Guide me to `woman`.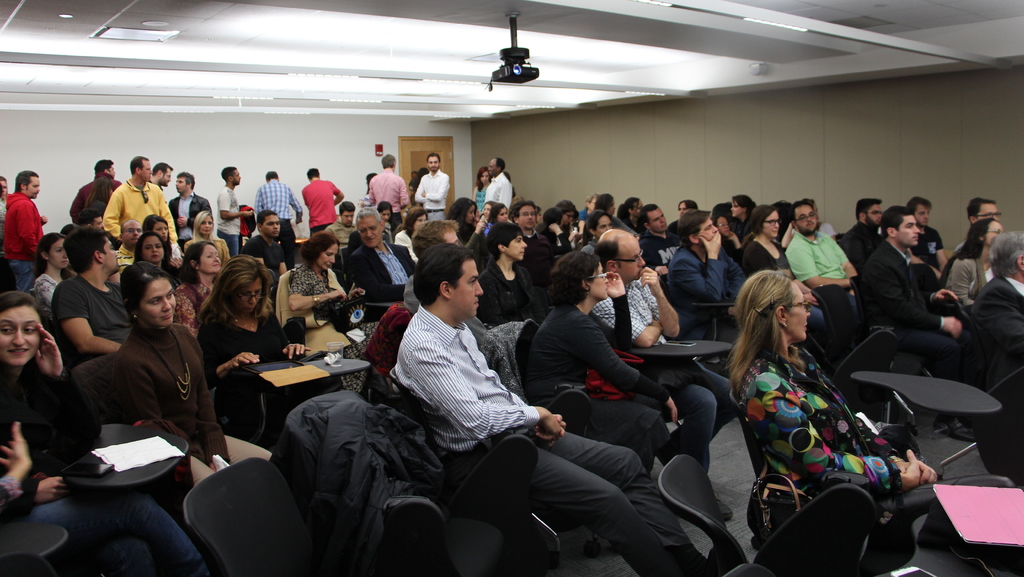
Guidance: detection(945, 218, 1004, 307).
